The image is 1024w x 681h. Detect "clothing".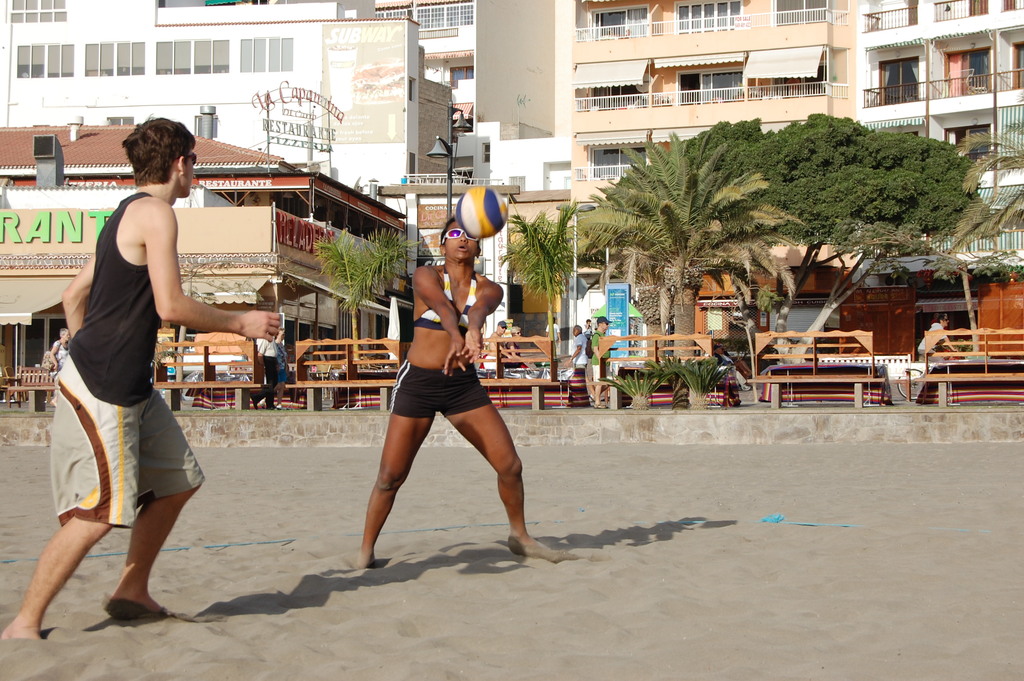
Detection: (x1=53, y1=341, x2=68, y2=367).
